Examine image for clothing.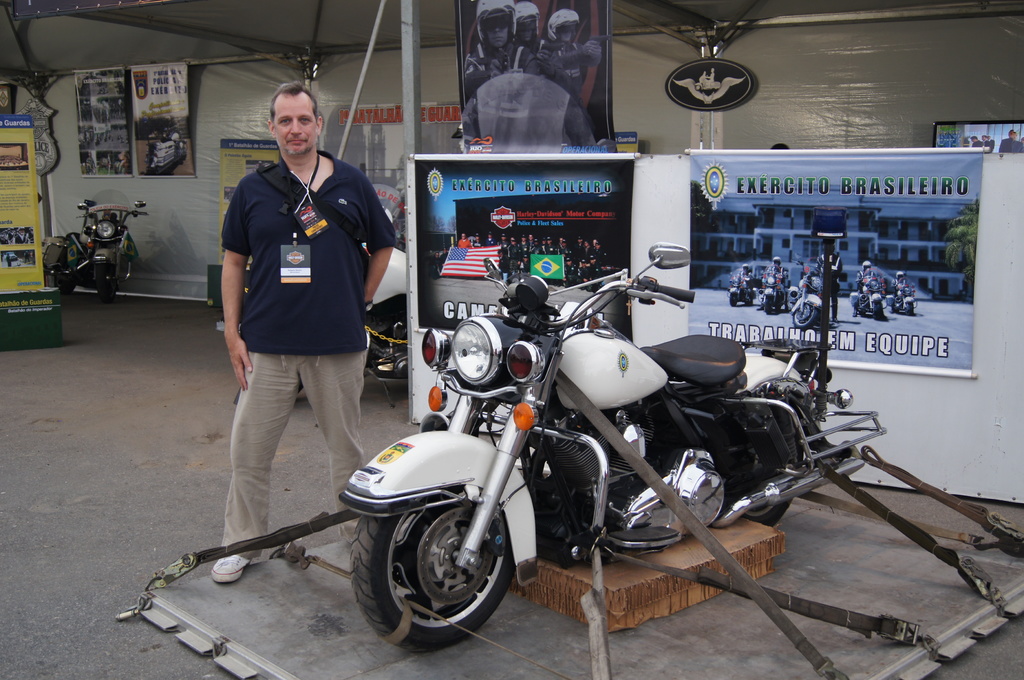
Examination result: x1=460 y1=46 x2=533 y2=92.
